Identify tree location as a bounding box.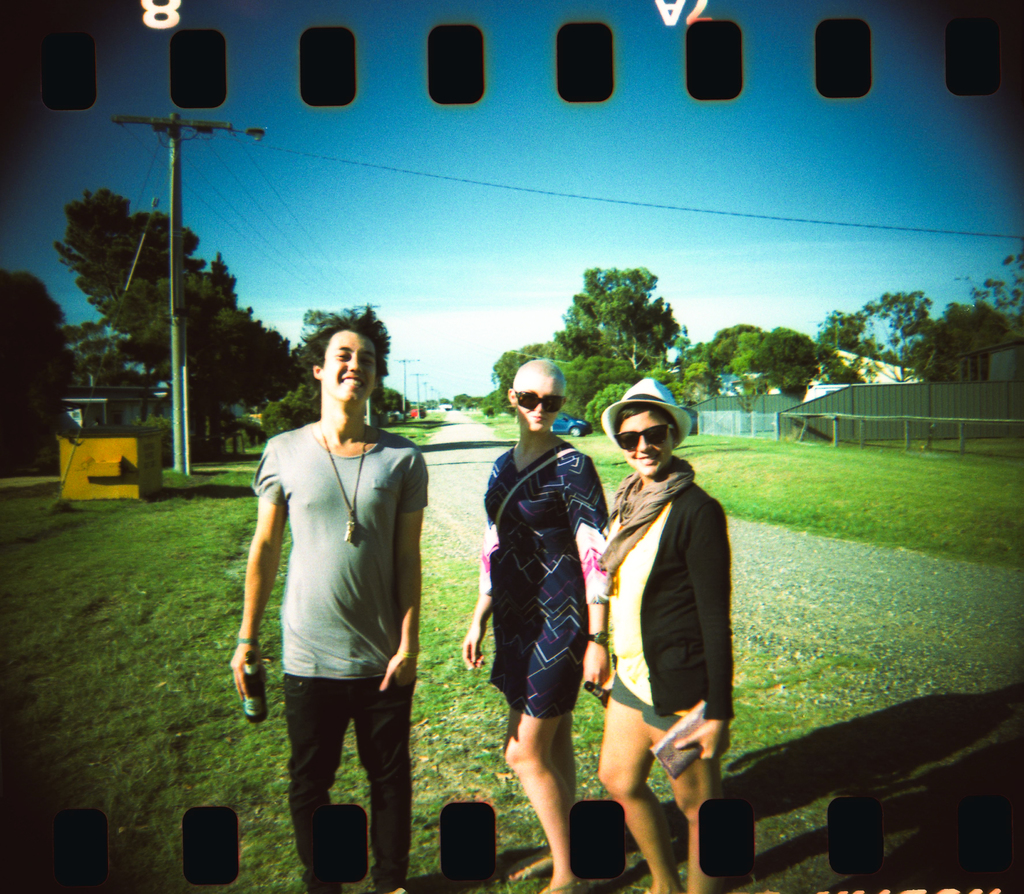
{"x1": 481, "y1": 342, "x2": 550, "y2": 418}.
